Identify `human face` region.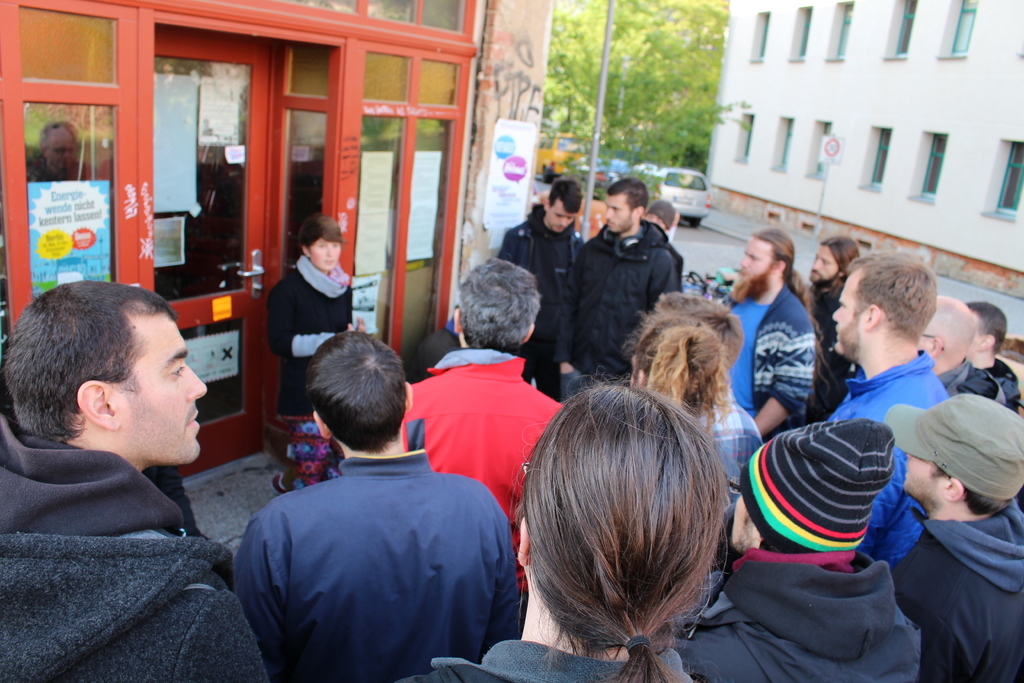
Region: <region>553, 206, 569, 235</region>.
